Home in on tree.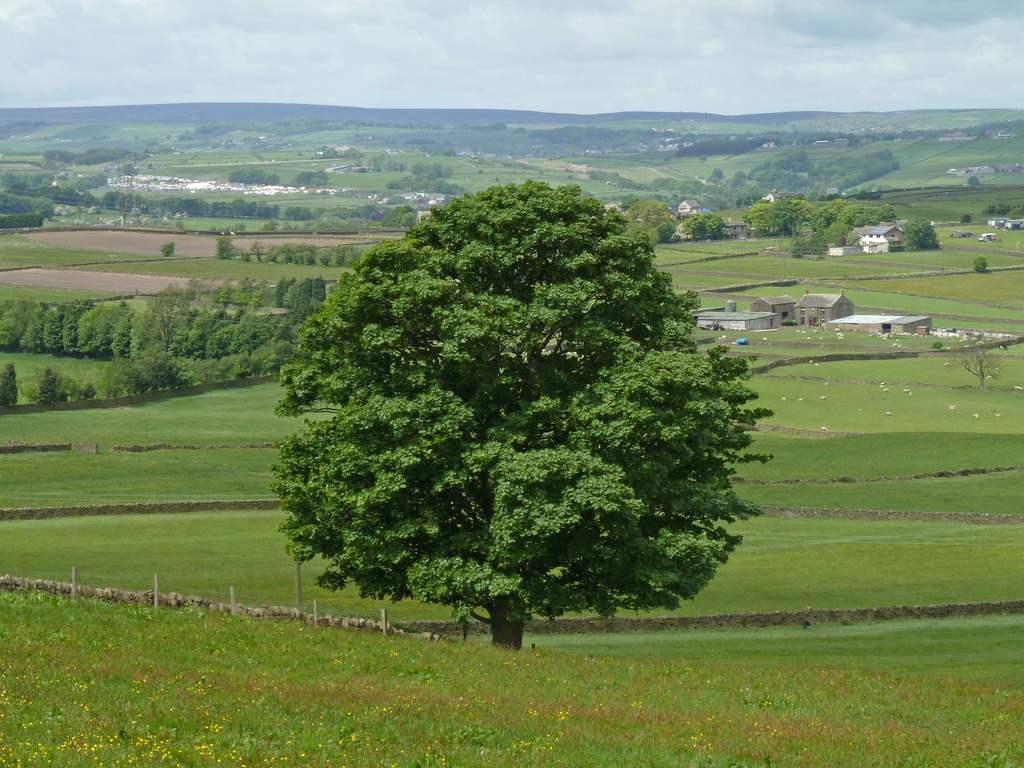
Homed in at left=29, top=365, right=56, bottom=403.
